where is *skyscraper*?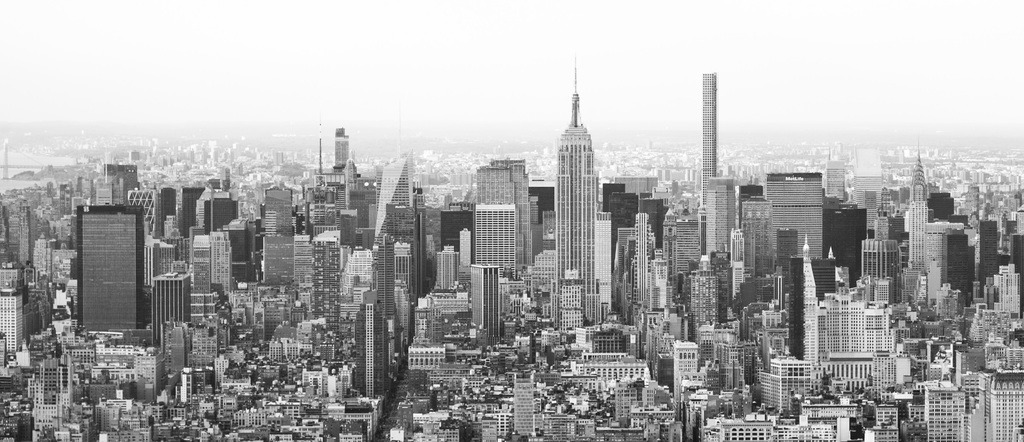
detection(354, 305, 388, 402).
